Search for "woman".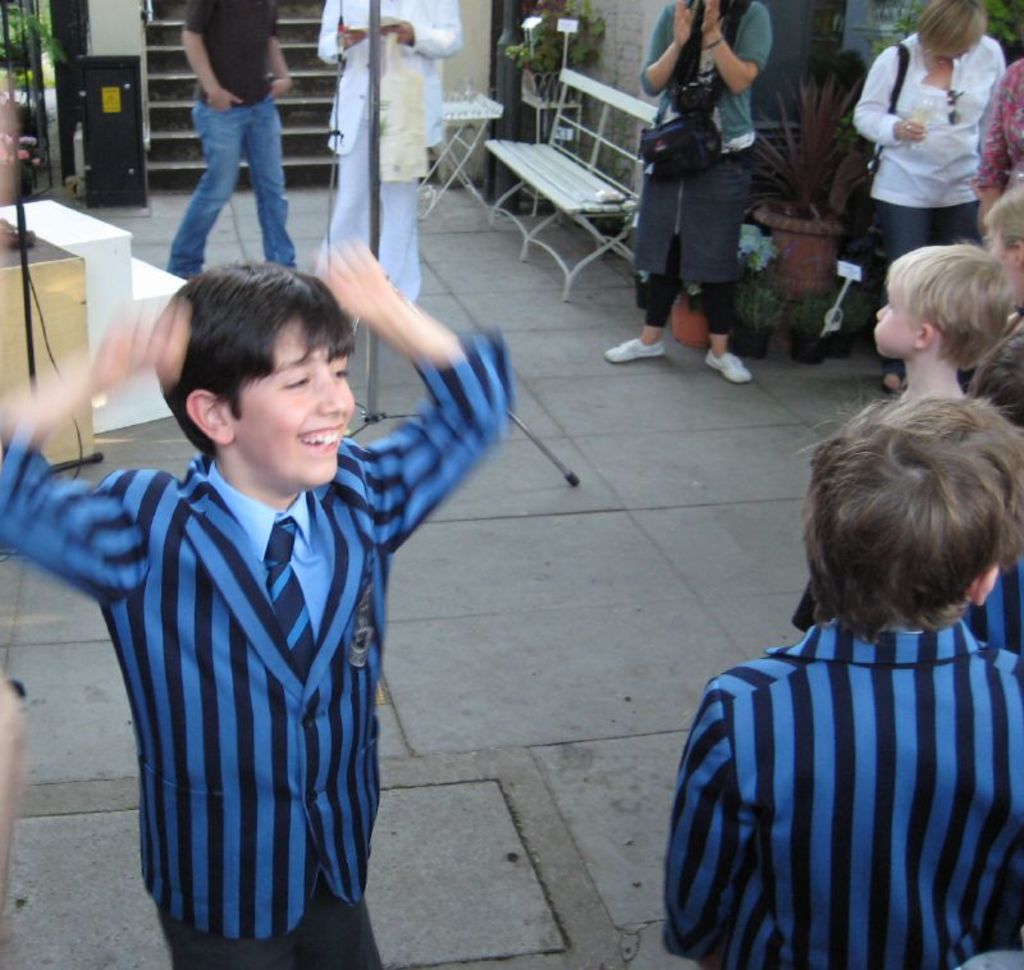
Found at [x1=604, y1=0, x2=769, y2=386].
